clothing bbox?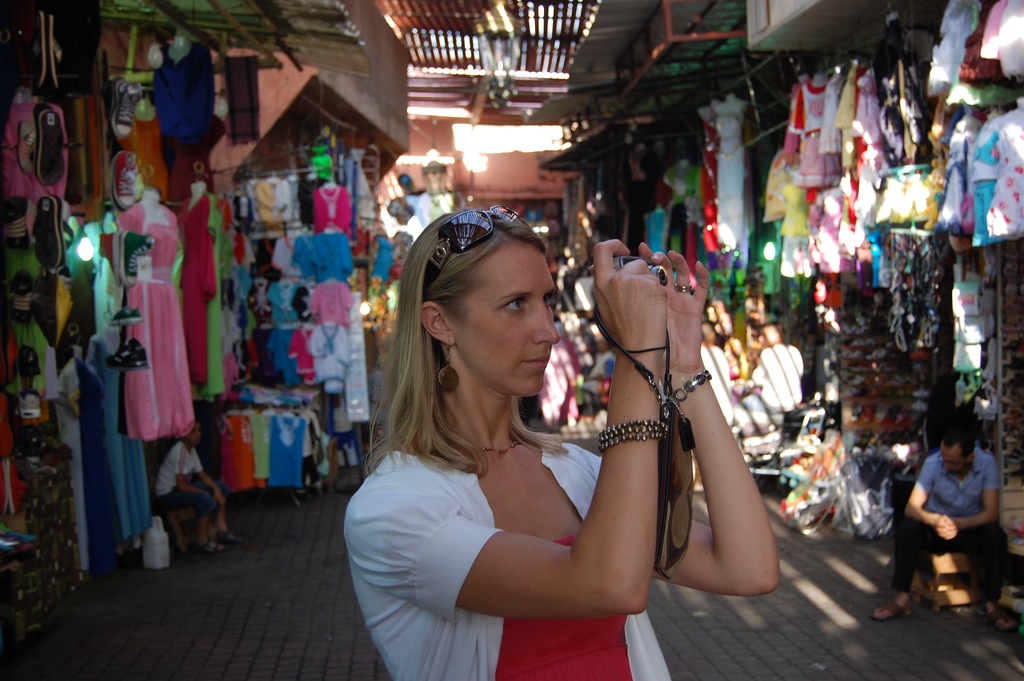
(left=155, top=449, right=225, bottom=534)
